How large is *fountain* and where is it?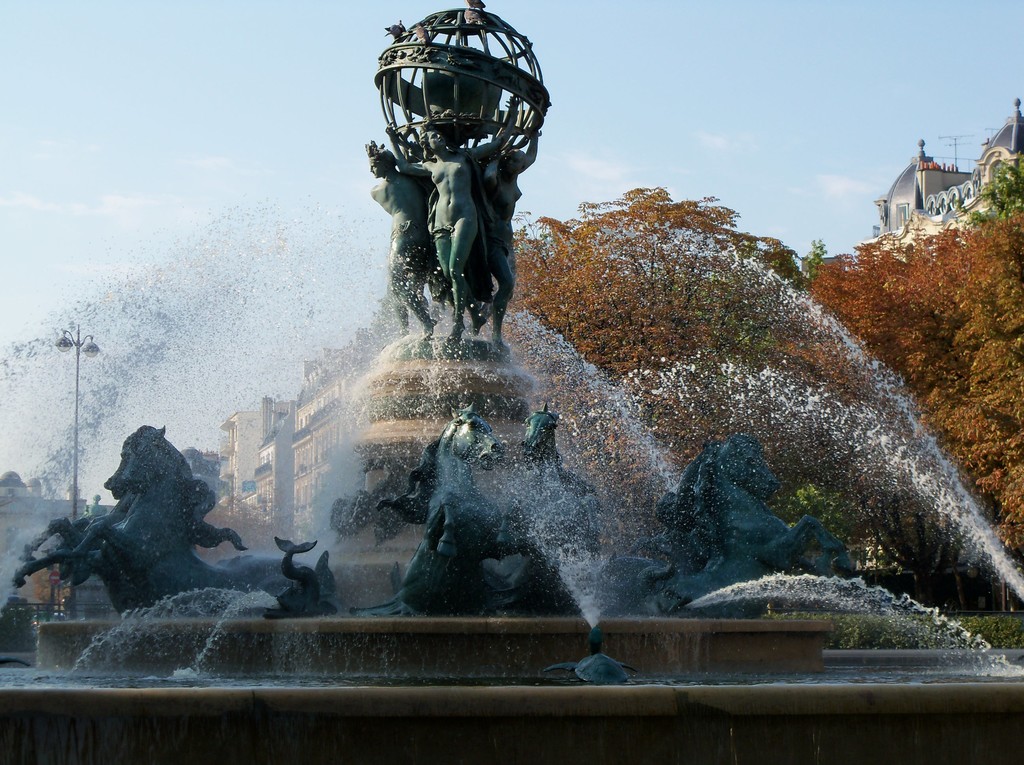
Bounding box: [0, 0, 1023, 761].
